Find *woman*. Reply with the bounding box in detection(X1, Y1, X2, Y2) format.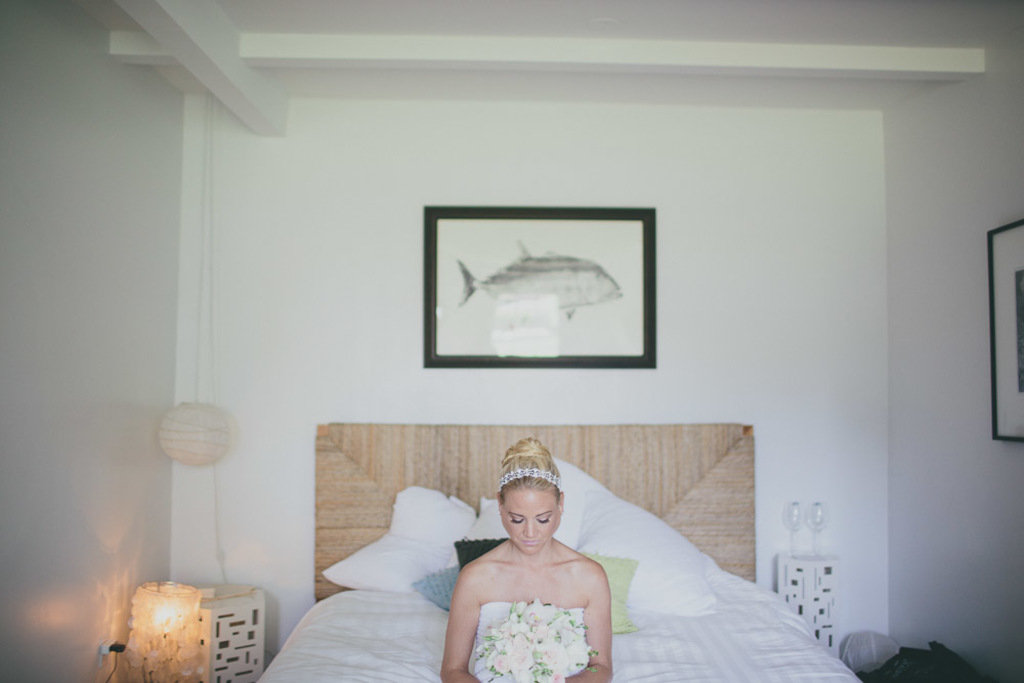
detection(440, 442, 628, 681).
